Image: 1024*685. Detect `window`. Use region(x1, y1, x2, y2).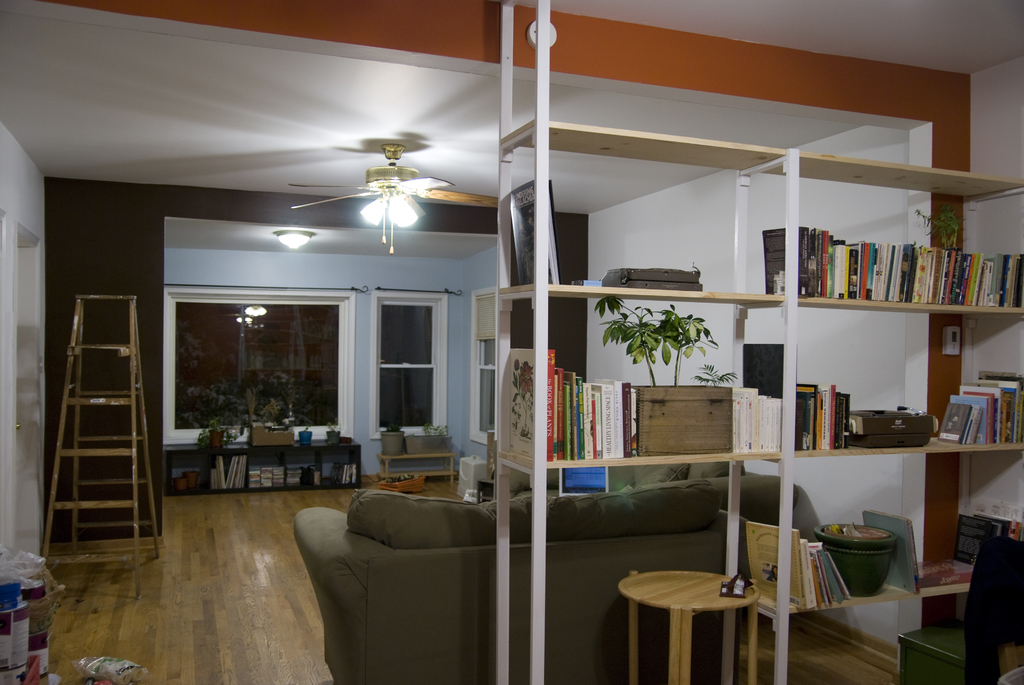
region(374, 292, 451, 439).
